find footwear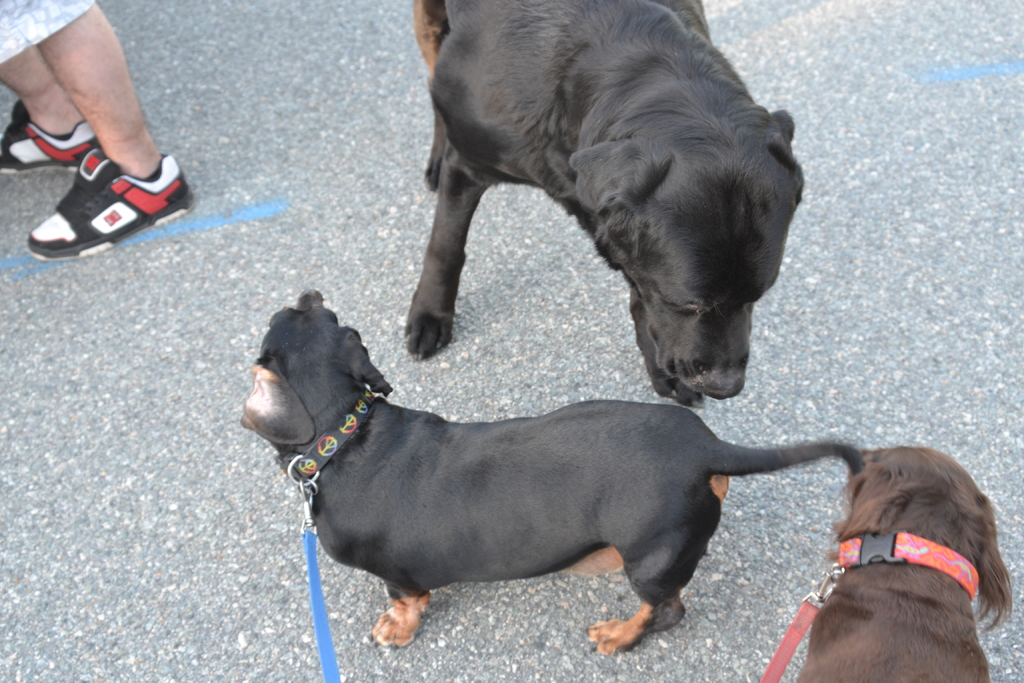
bbox=[0, 108, 104, 167]
